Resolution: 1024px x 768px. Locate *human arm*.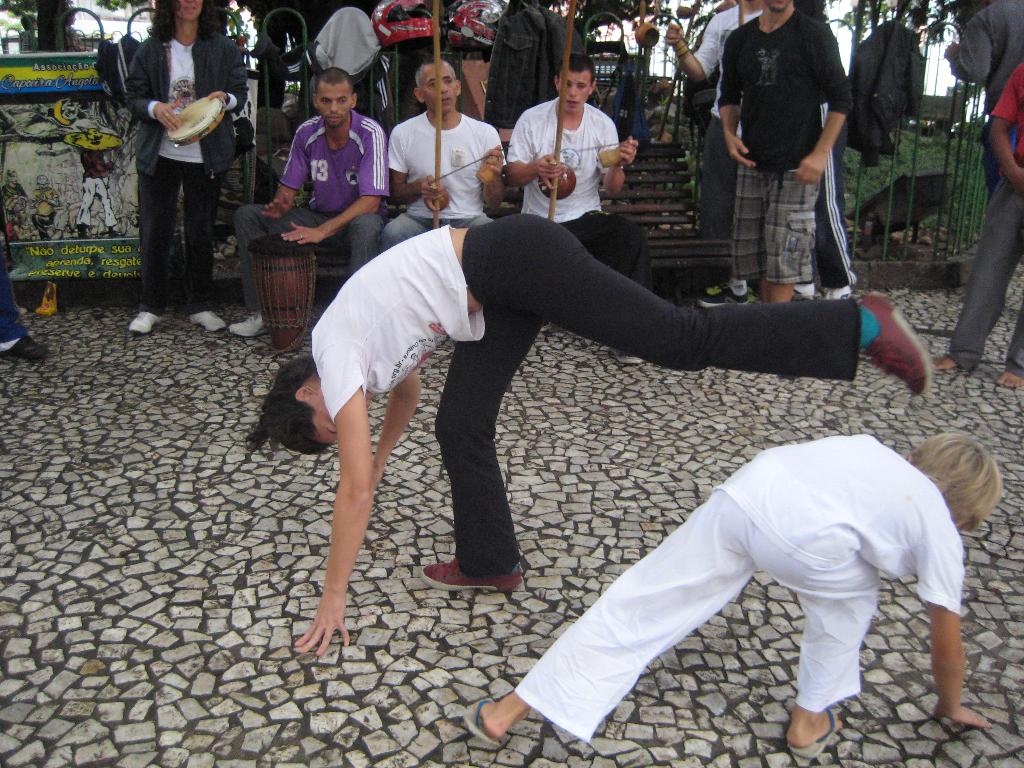
988:63:1023:192.
